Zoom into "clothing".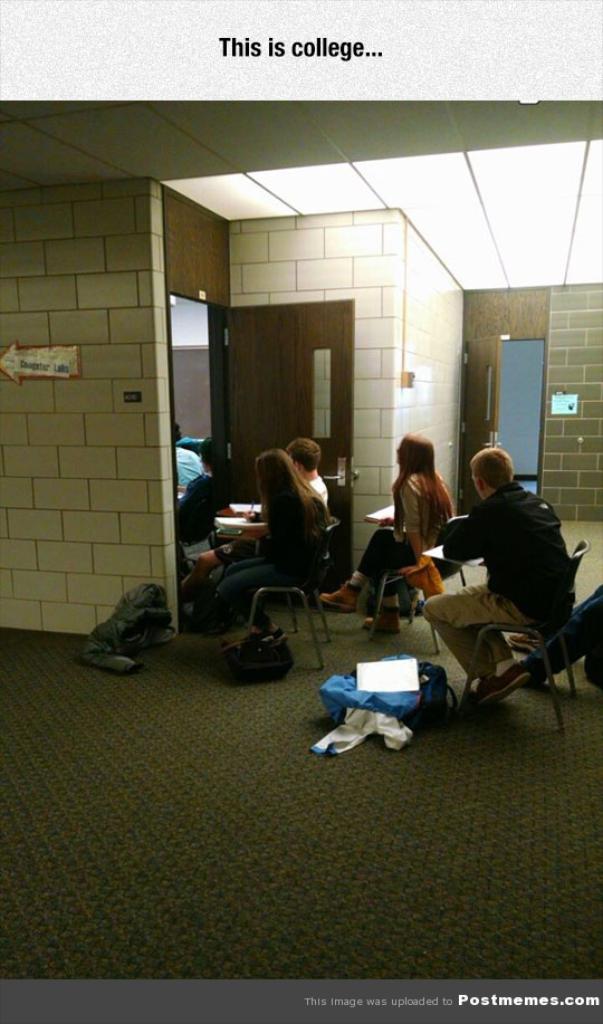
Zoom target: 432,456,580,671.
